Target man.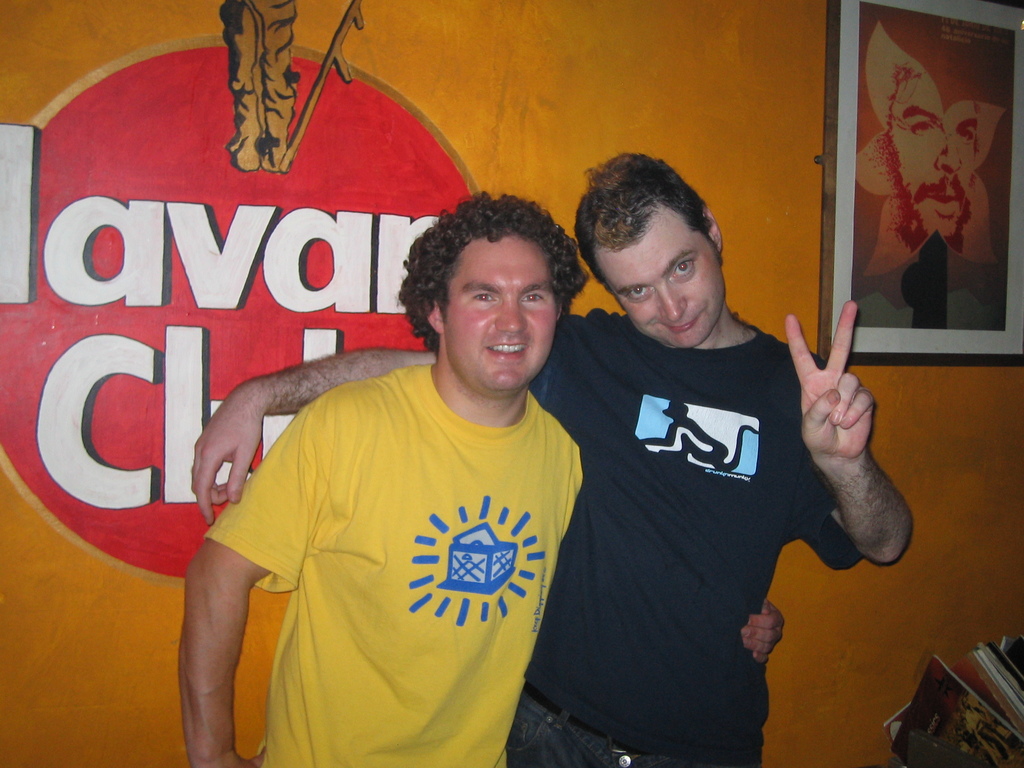
Target region: [x1=186, y1=152, x2=915, y2=767].
